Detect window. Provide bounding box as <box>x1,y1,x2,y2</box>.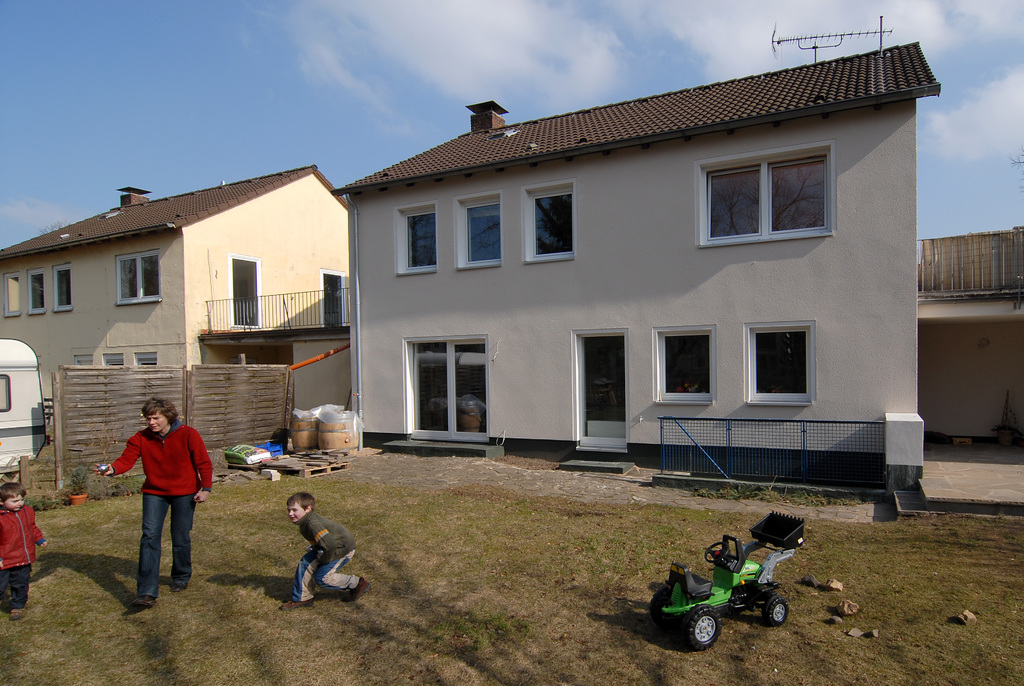
<box>742,315,815,402</box>.
